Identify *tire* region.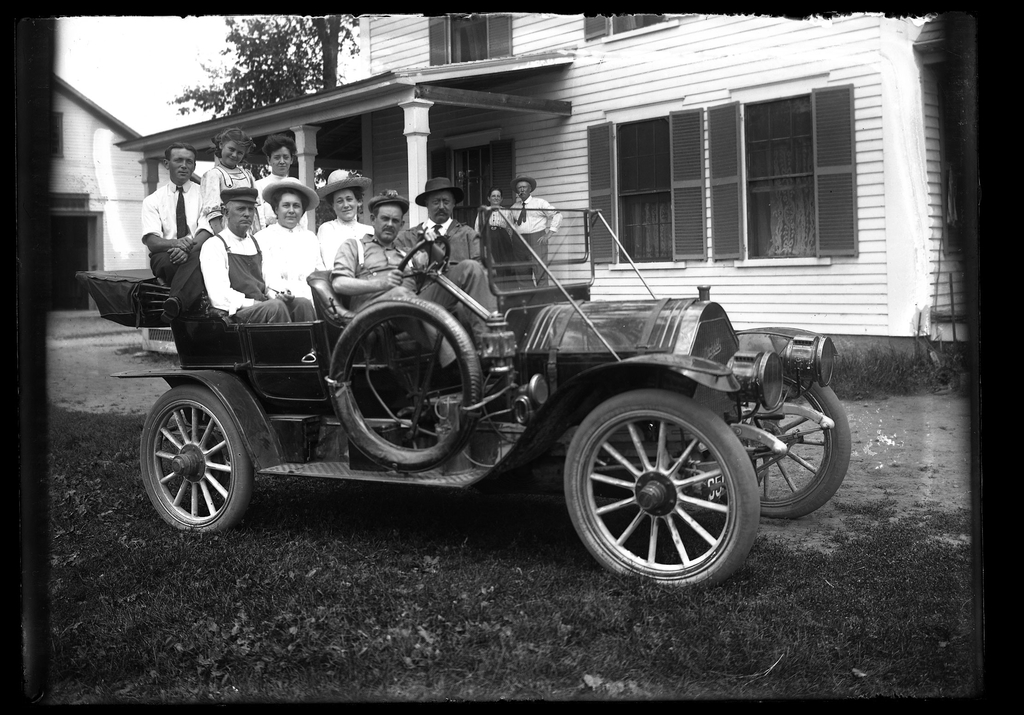
Region: [137, 389, 253, 530].
